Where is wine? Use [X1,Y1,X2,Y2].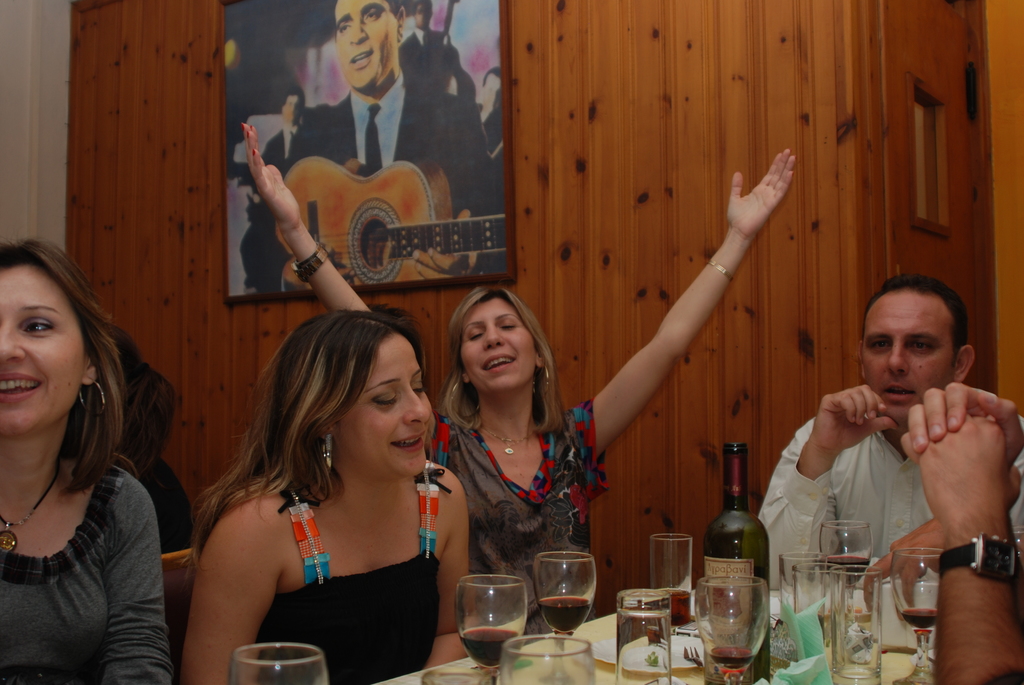
[900,605,940,629].
